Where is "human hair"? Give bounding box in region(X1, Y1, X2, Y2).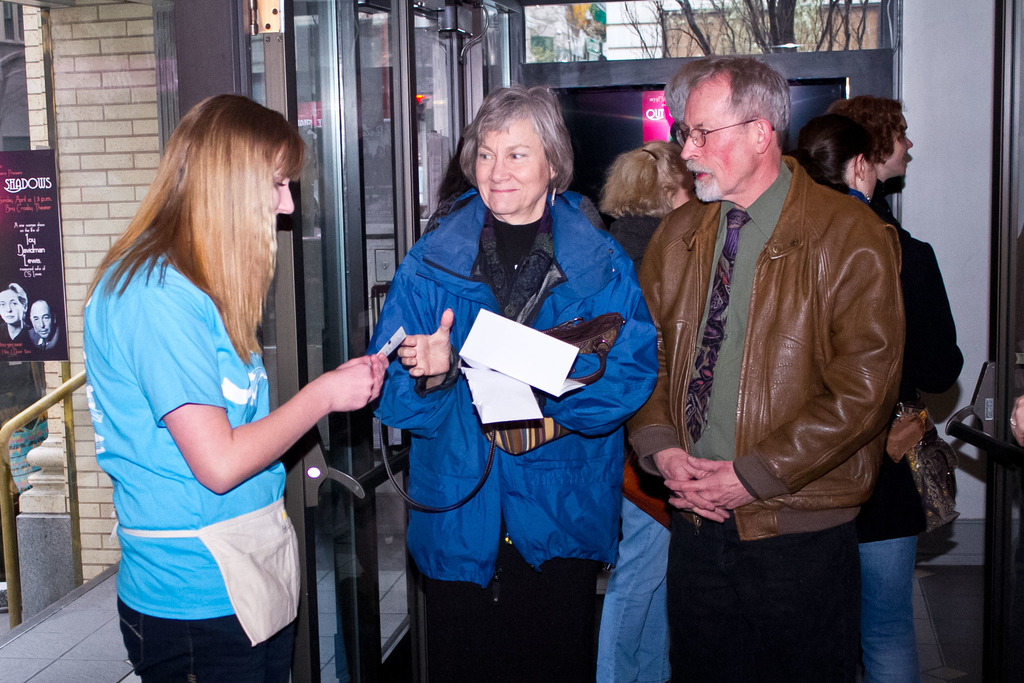
region(458, 83, 578, 190).
